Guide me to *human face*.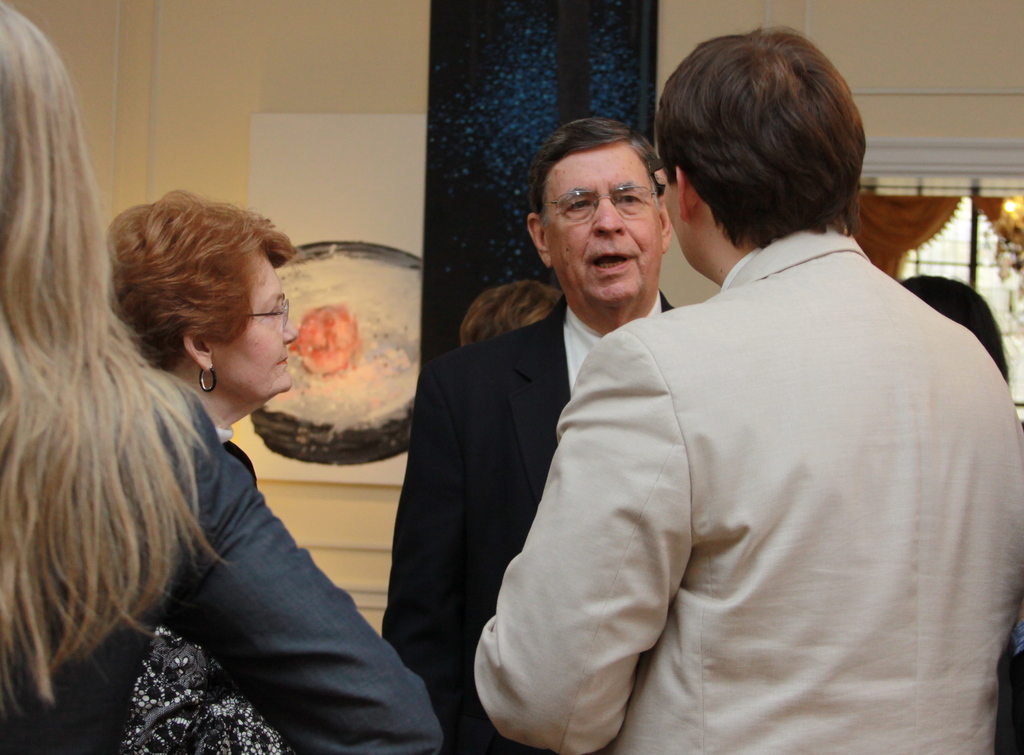
Guidance: locate(538, 138, 662, 309).
